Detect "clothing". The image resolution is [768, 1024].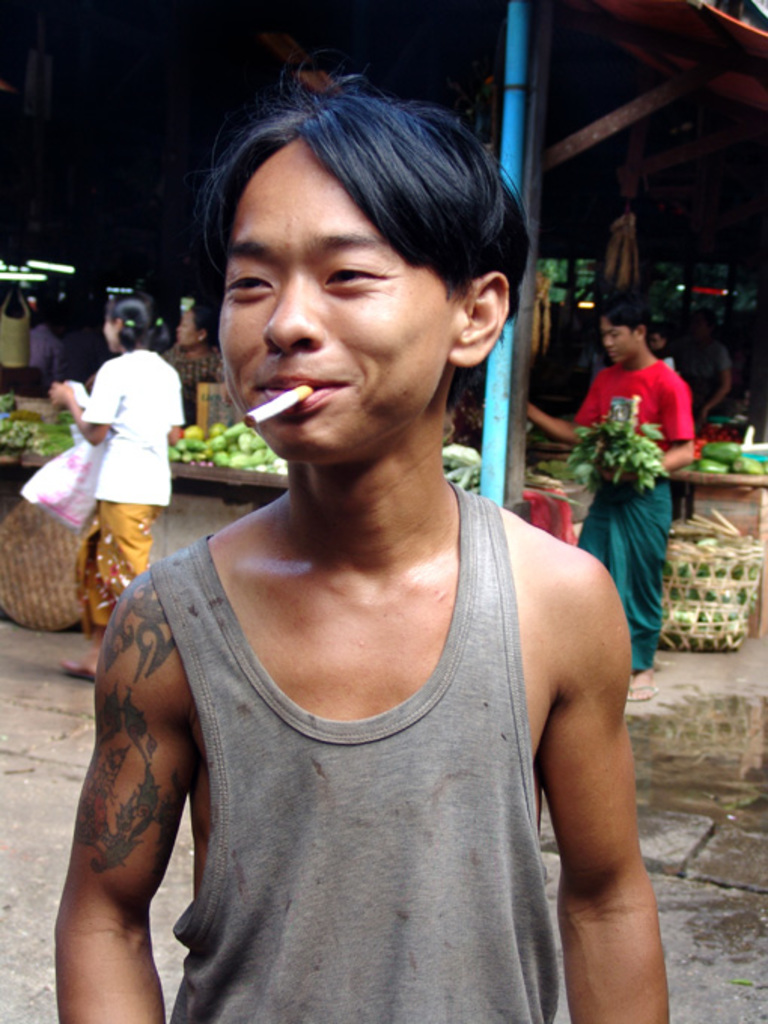
crop(685, 337, 730, 396).
